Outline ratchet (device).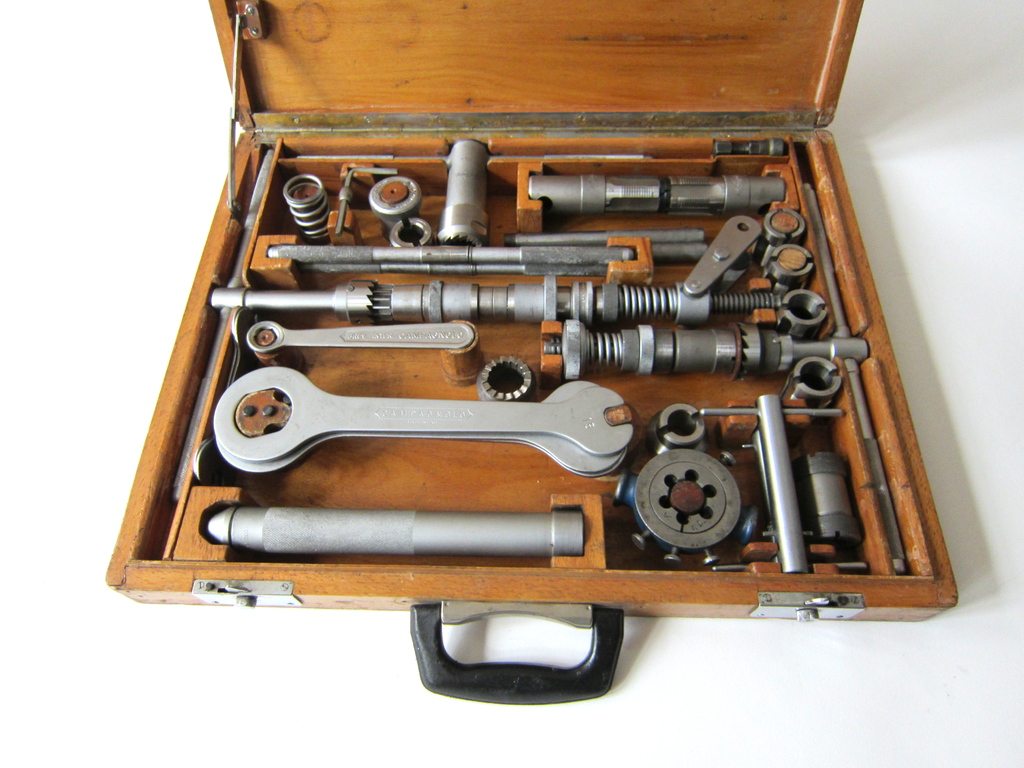
Outline: x1=779 y1=352 x2=846 y2=404.
